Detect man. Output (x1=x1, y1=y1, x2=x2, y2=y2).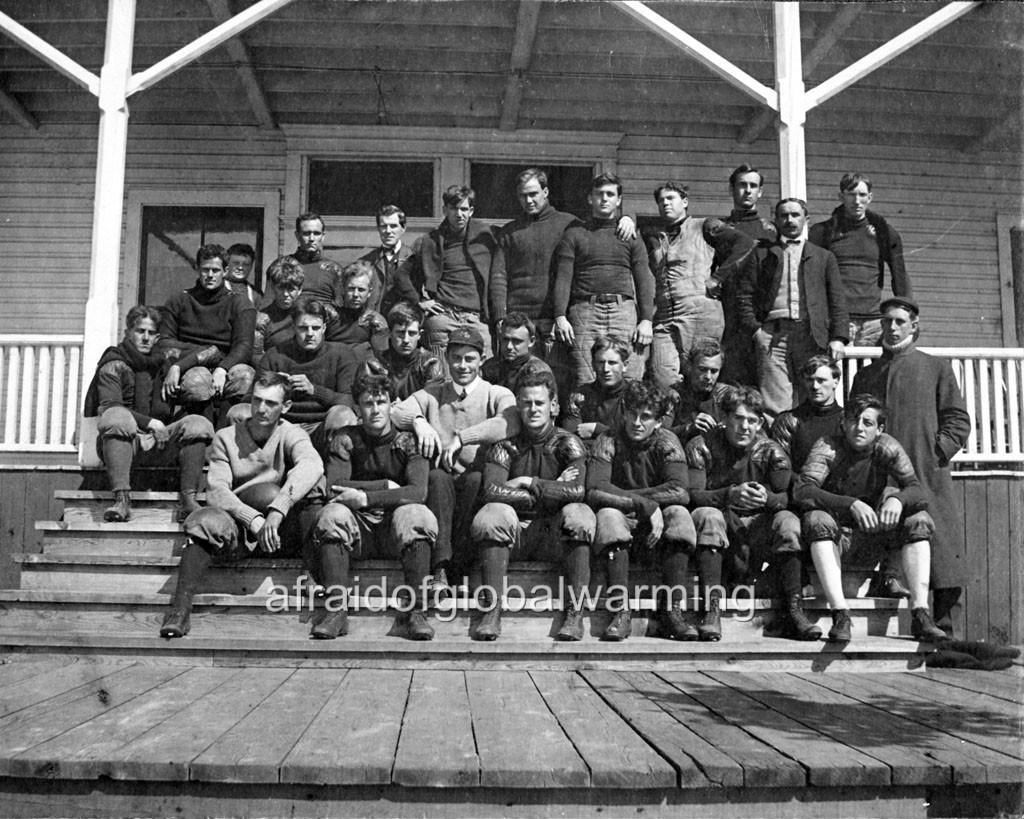
(x1=178, y1=385, x2=318, y2=607).
